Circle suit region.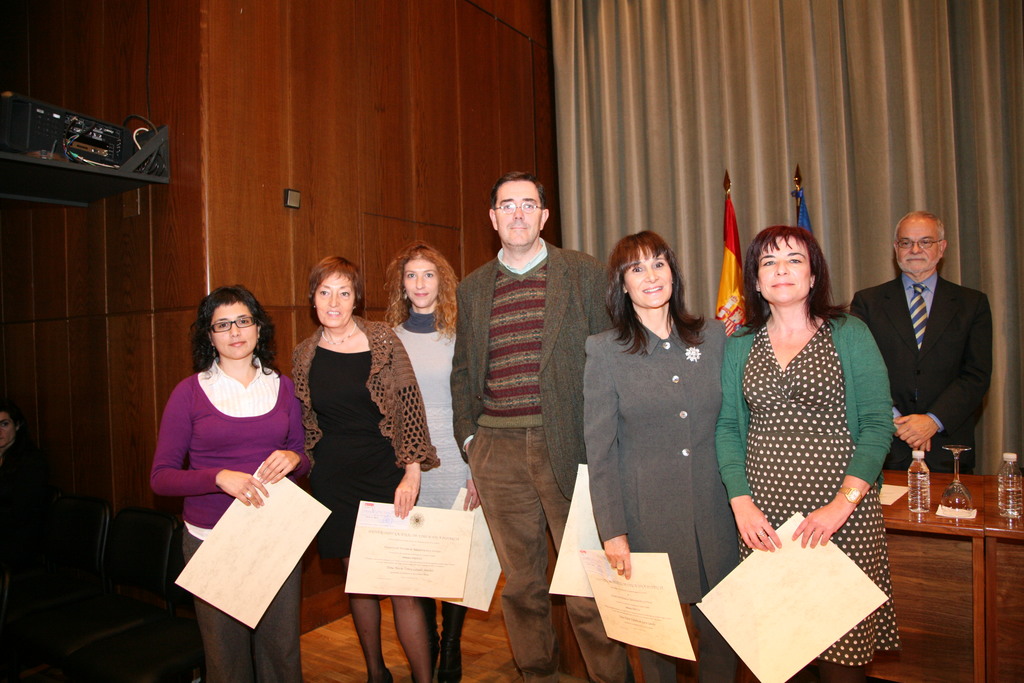
Region: {"x1": 453, "y1": 238, "x2": 625, "y2": 682}.
